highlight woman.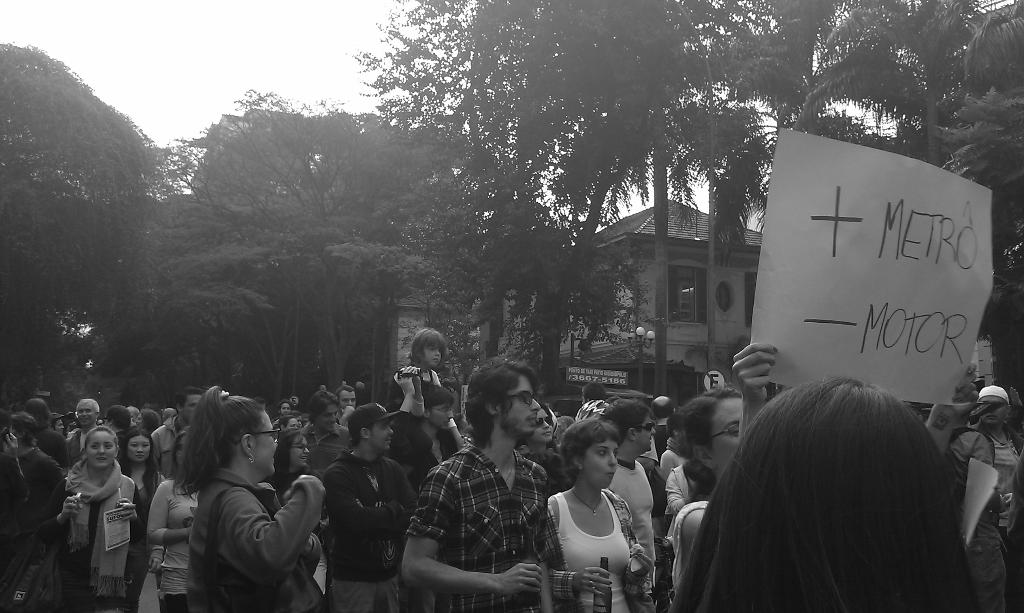
Highlighted region: (660, 342, 778, 612).
